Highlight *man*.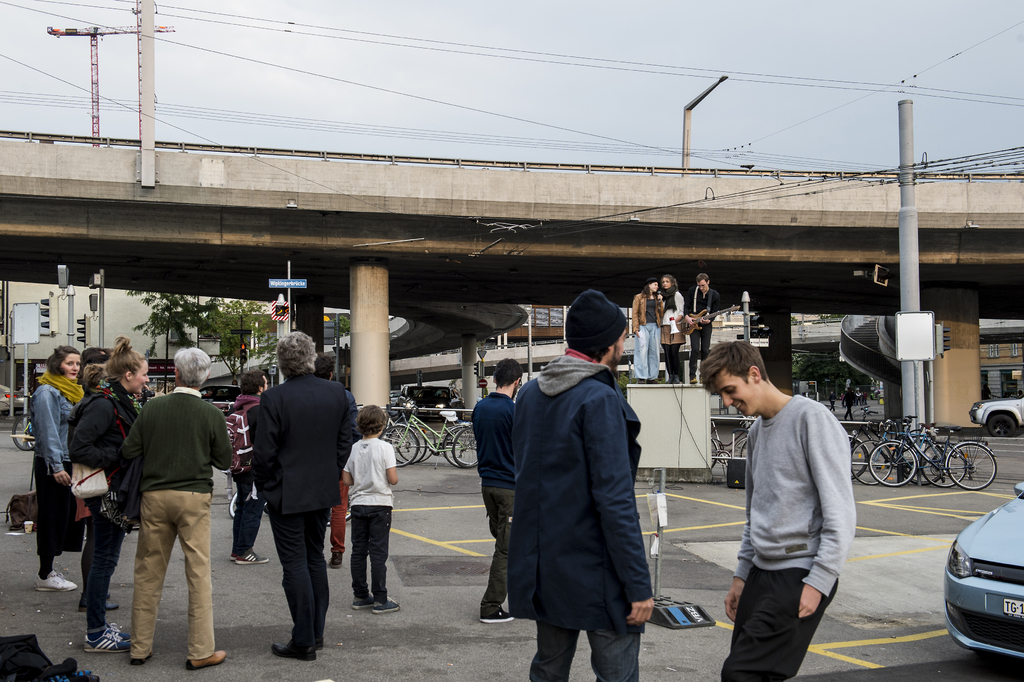
Highlighted region: box(131, 348, 236, 667).
